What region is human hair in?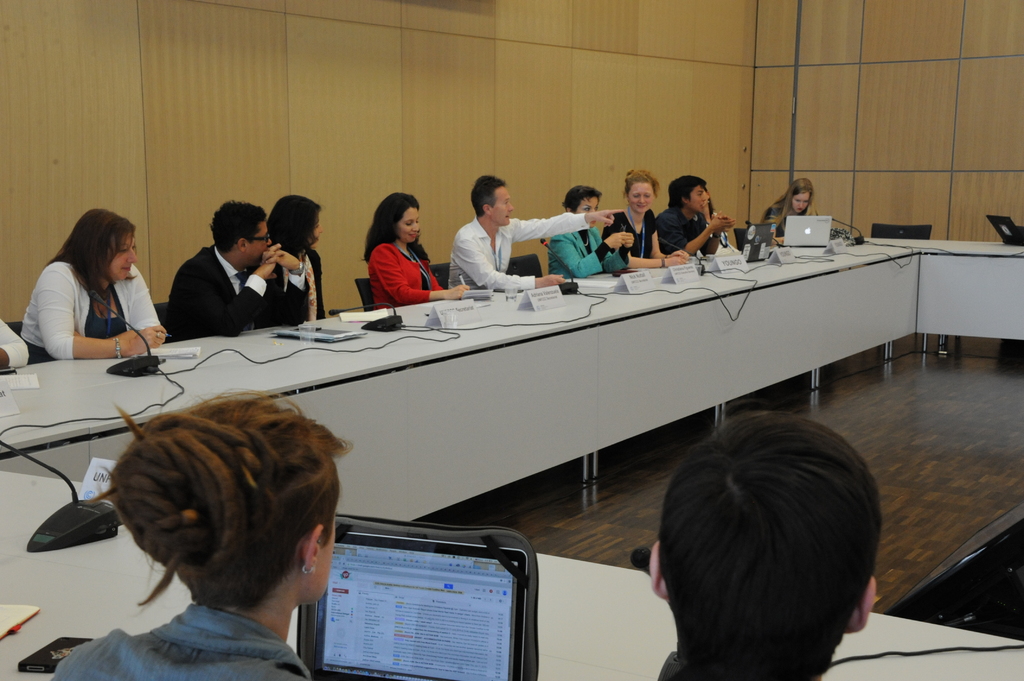
l=265, t=197, r=323, b=260.
